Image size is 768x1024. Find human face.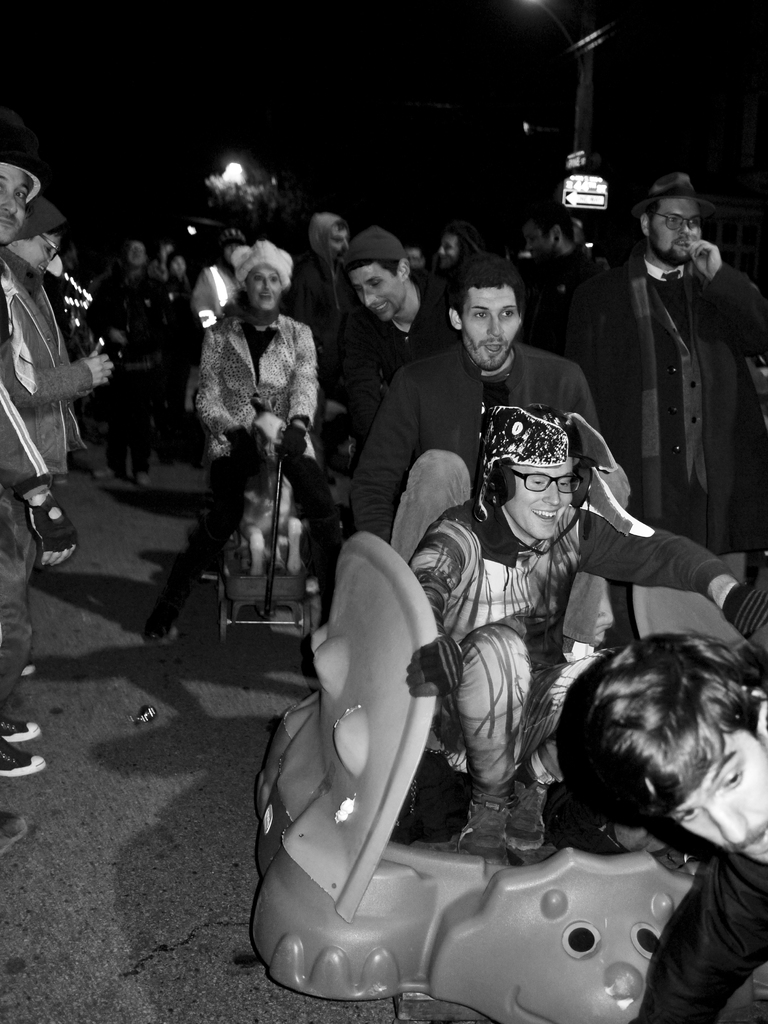
box=[171, 257, 185, 273].
